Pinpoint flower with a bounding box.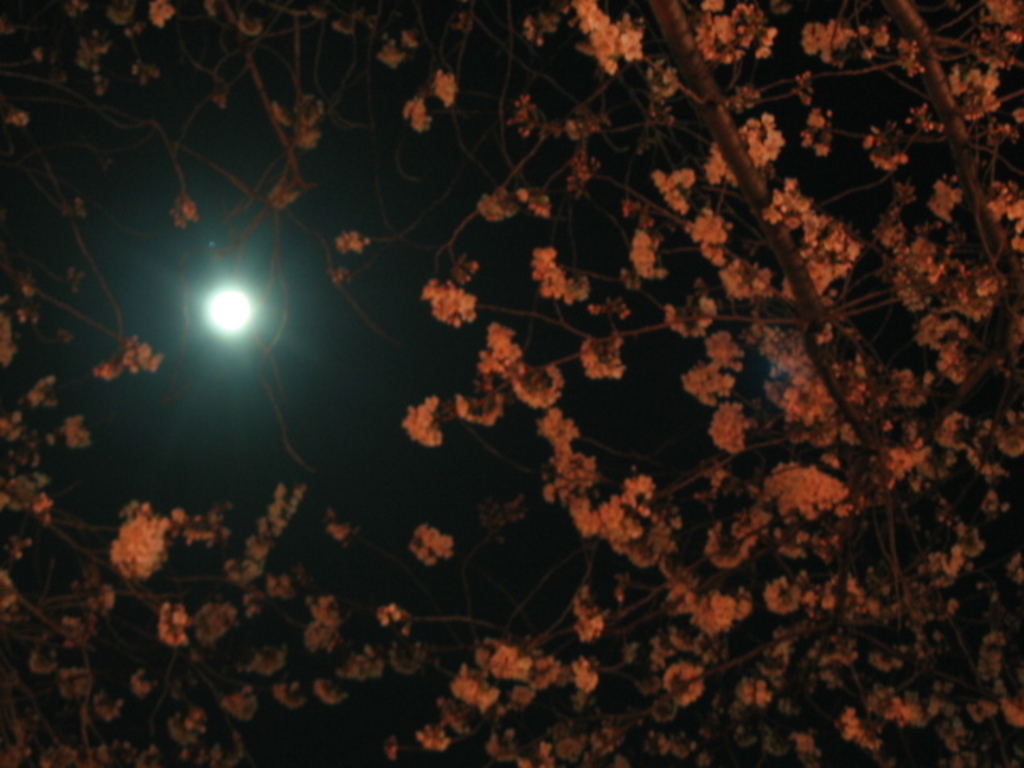
box=[867, 101, 936, 171].
